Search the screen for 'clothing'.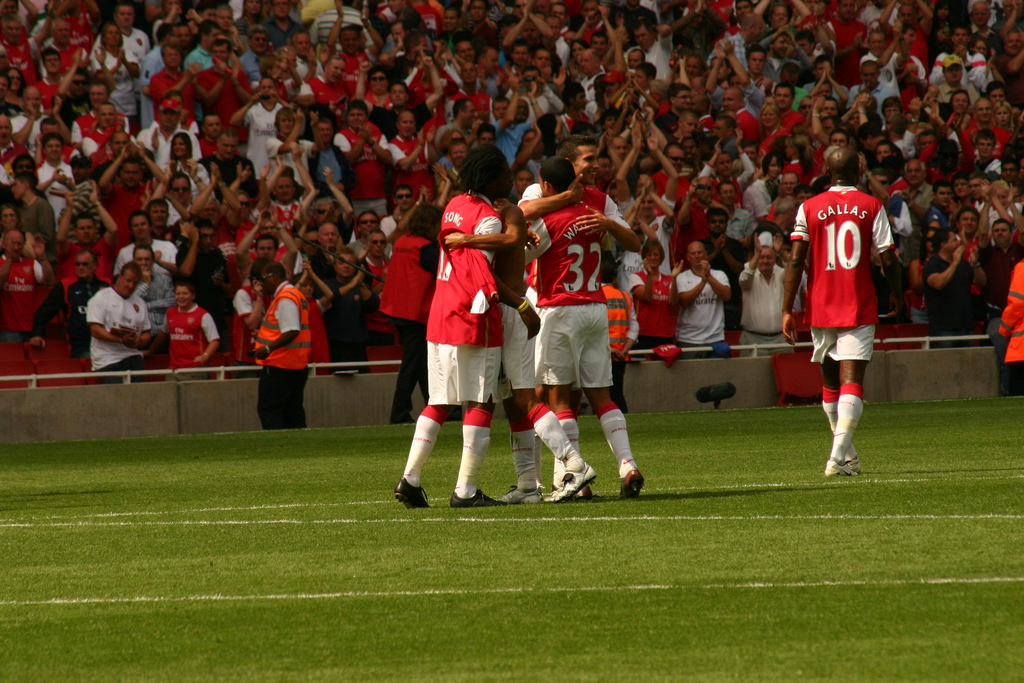
Found at pyautogui.locateOnScreen(746, 177, 776, 220).
